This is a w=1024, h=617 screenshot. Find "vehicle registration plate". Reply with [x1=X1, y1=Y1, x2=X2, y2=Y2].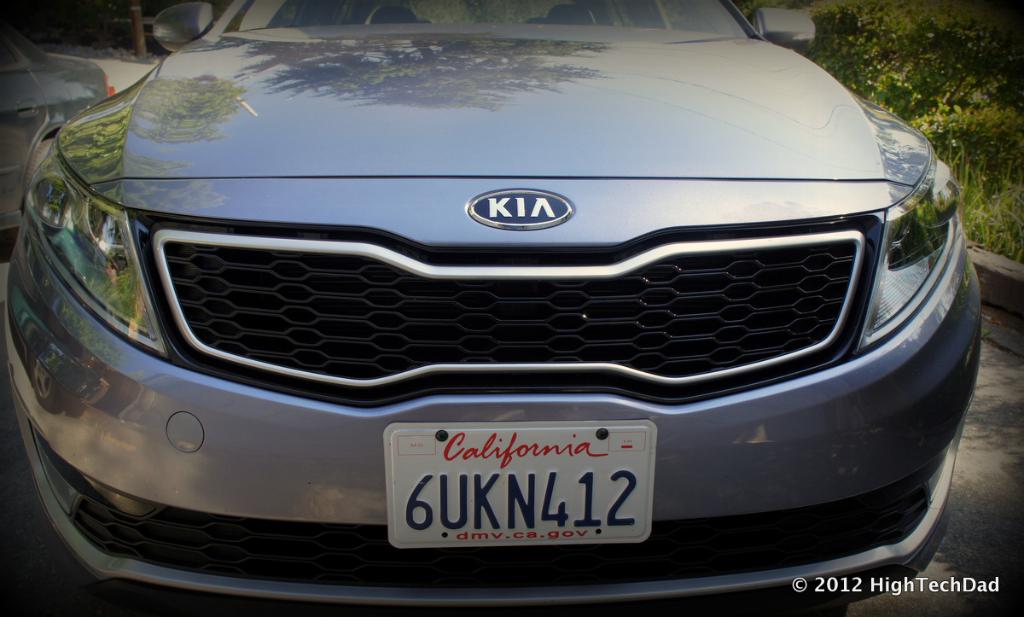
[x1=362, y1=419, x2=680, y2=555].
